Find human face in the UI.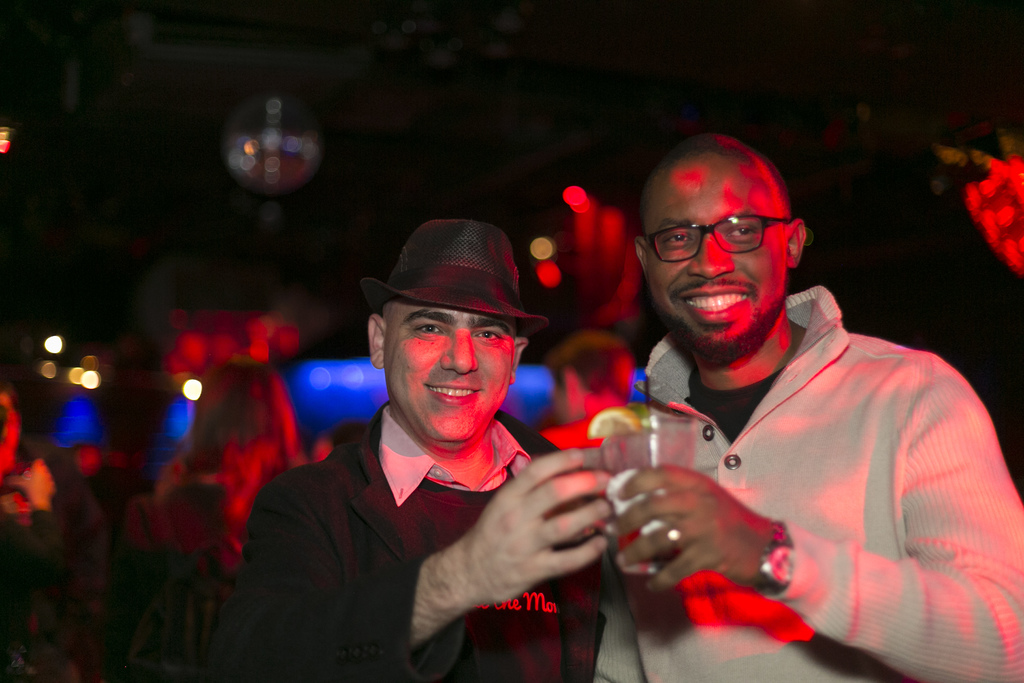
UI element at <box>384,303,514,446</box>.
